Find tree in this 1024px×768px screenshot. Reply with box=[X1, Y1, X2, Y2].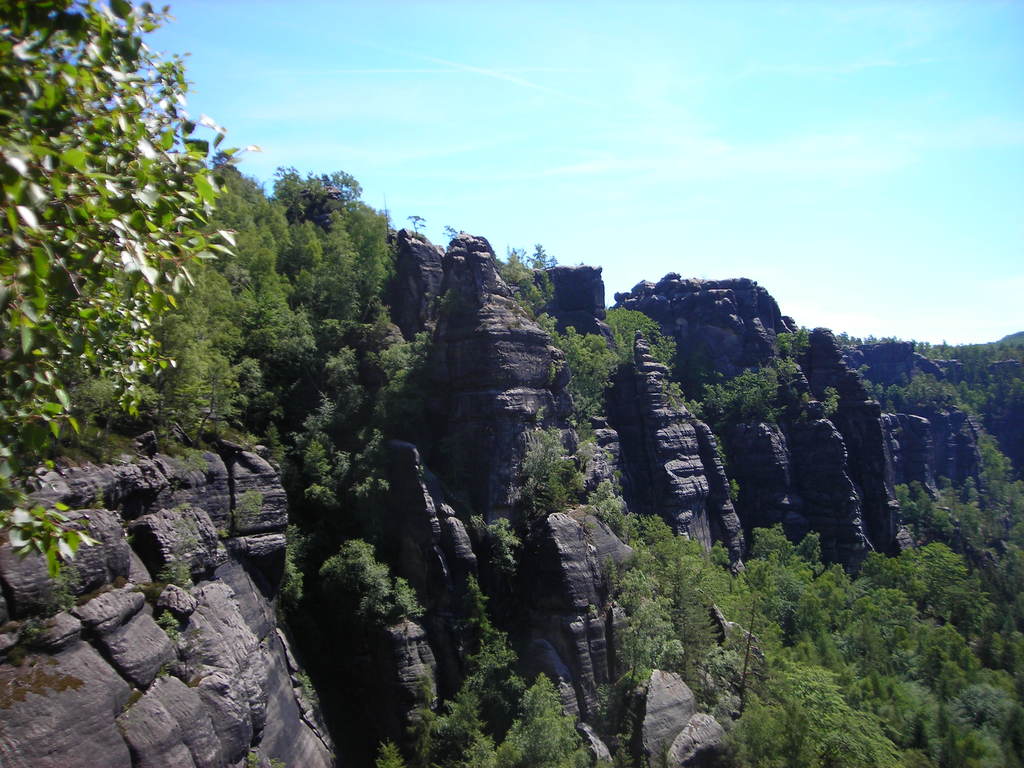
box=[0, 0, 256, 569].
